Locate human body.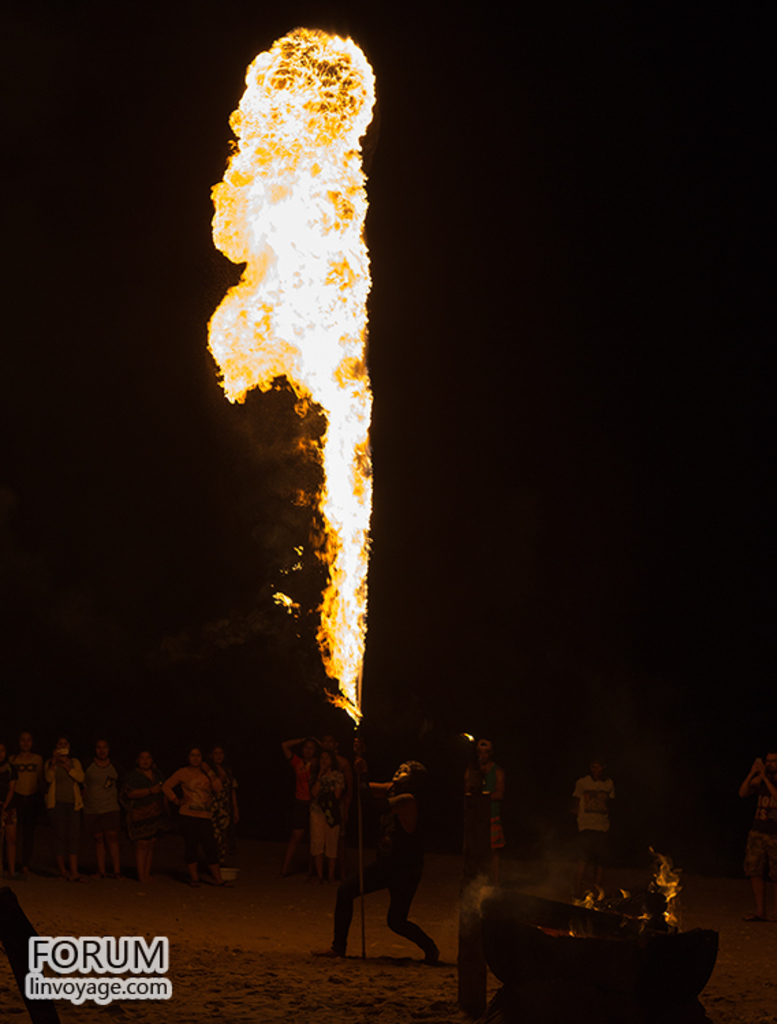
Bounding box: region(44, 730, 89, 882).
